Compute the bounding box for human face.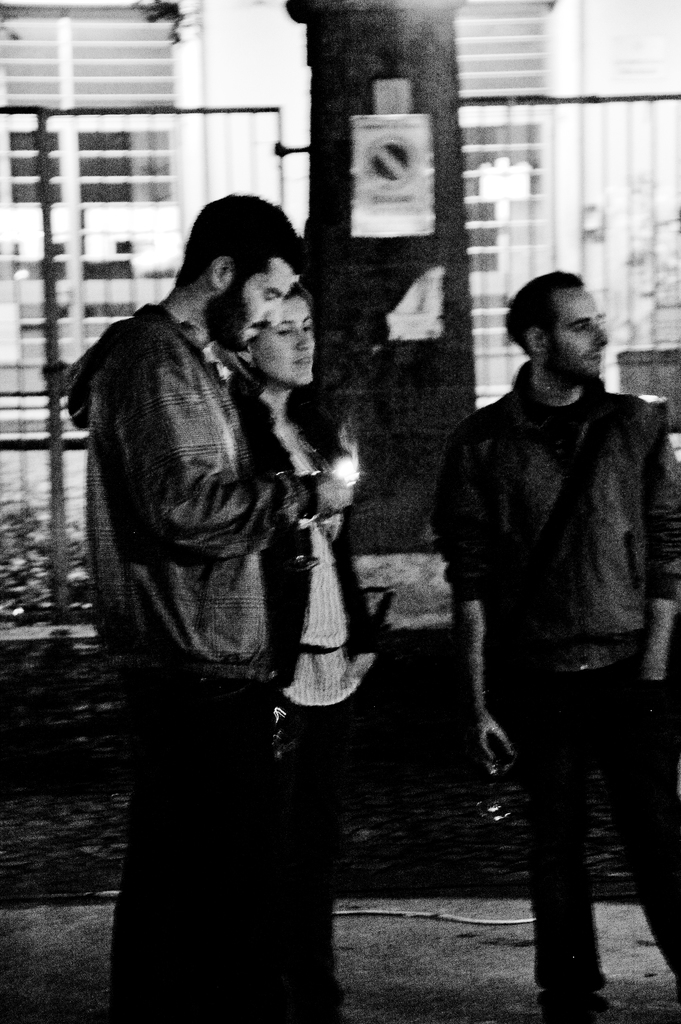
select_region(554, 289, 611, 380).
